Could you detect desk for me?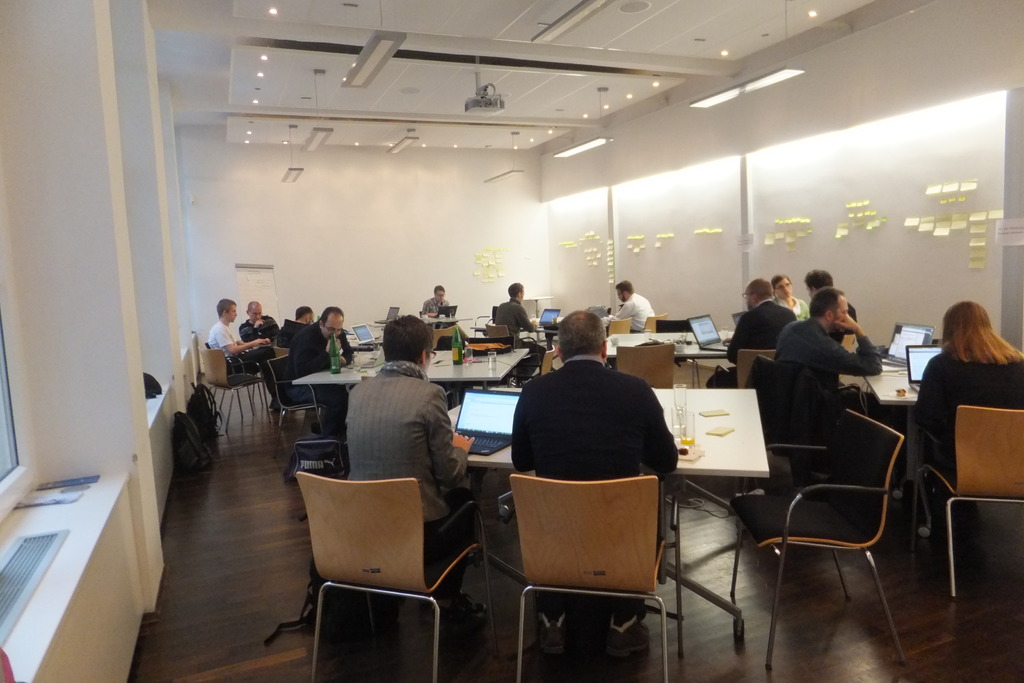
Detection result: crop(448, 389, 770, 650).
